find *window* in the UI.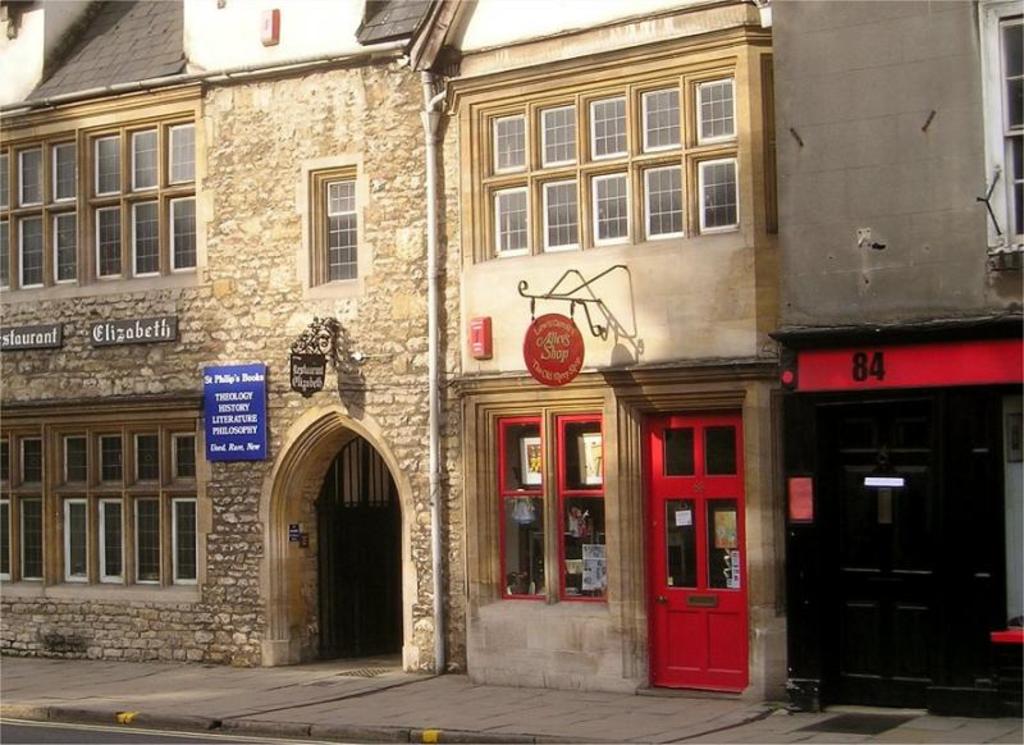
UI element at region(498, 422, 605, 597).
